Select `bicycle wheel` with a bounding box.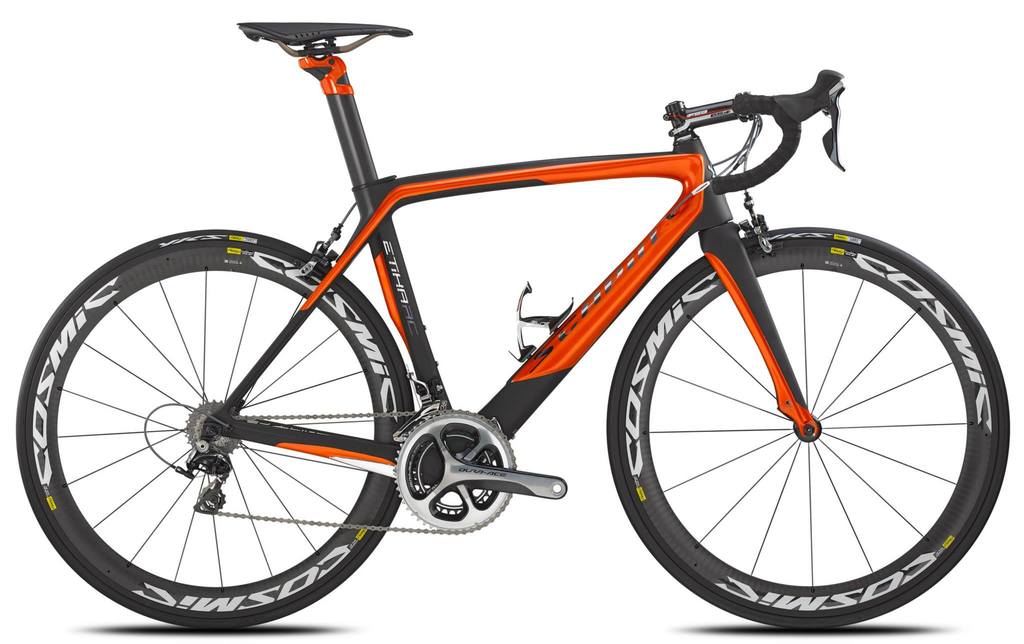
Rect(21, 254, 410, 634).
